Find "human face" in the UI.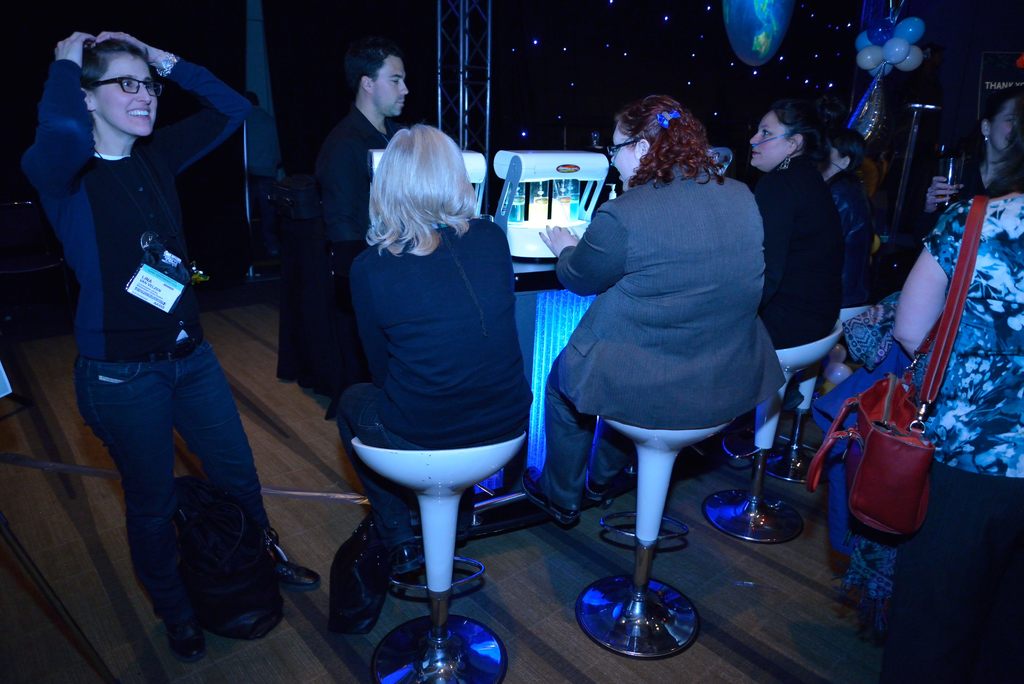
UI element at [371, 54, 406, 117].
